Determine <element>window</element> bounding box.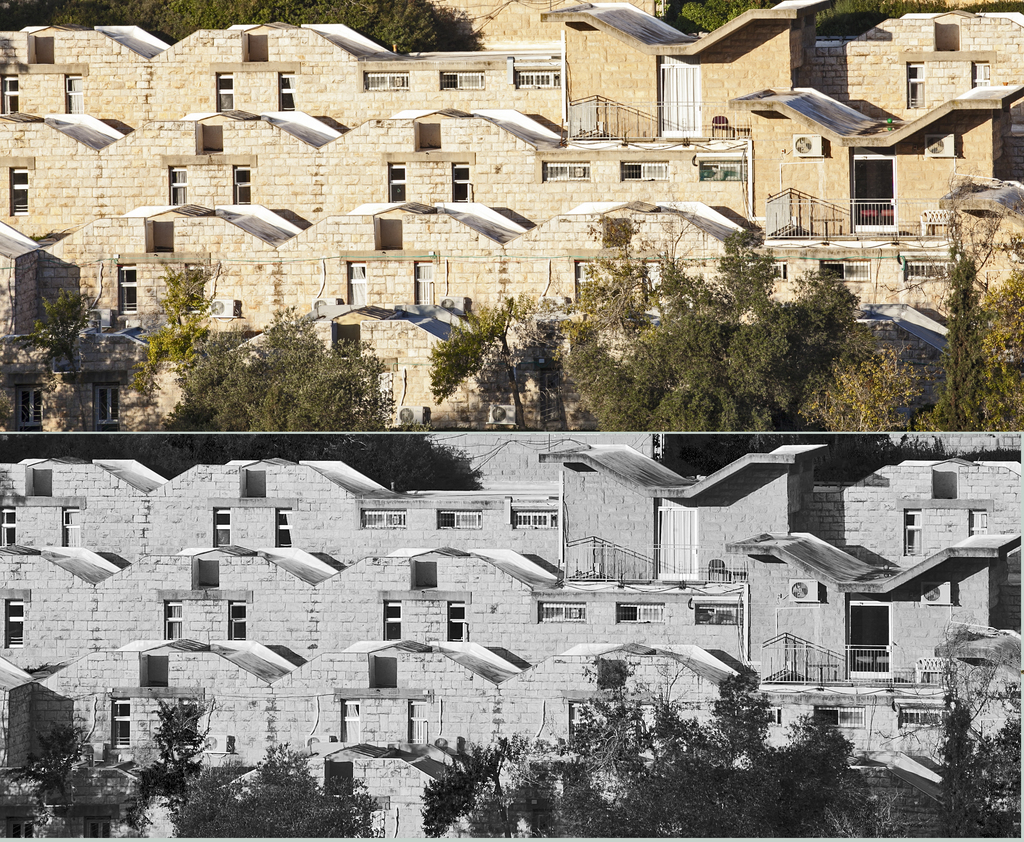
Determined: locate(63, 67, 89, 113).
